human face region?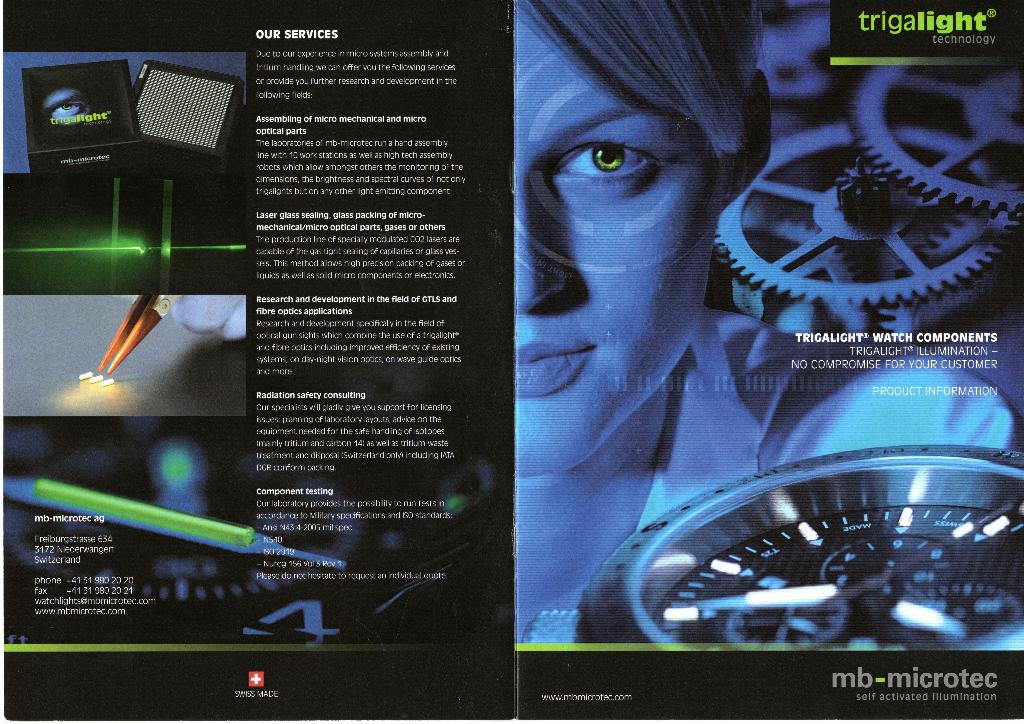
select_region(516, 19, 730, 477)
